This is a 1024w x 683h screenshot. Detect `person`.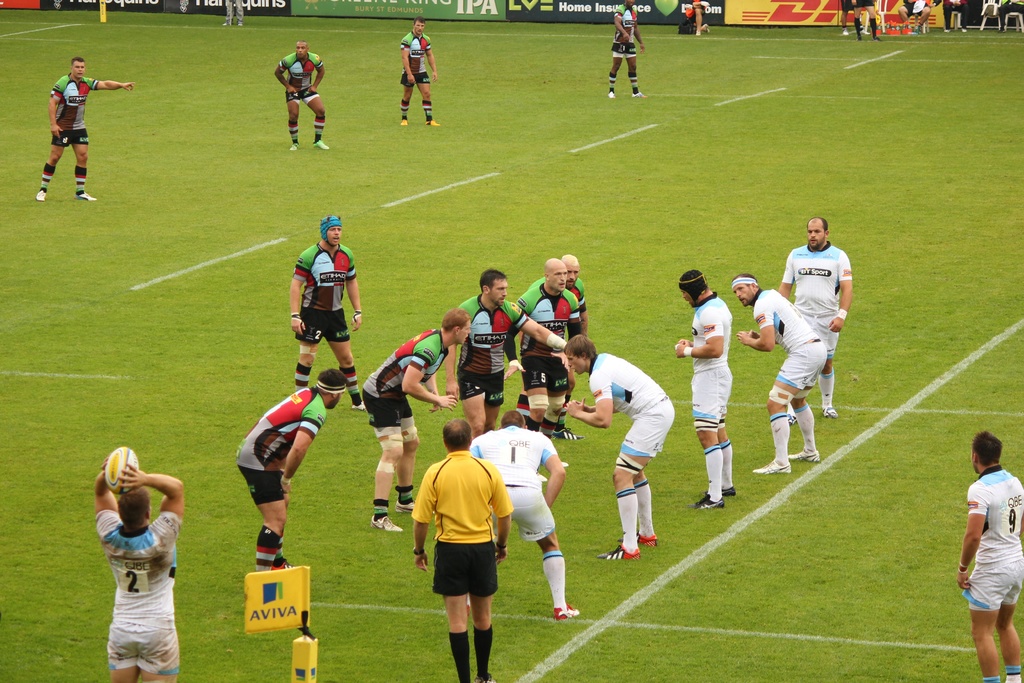
<box>733,272,820,472</box>.
